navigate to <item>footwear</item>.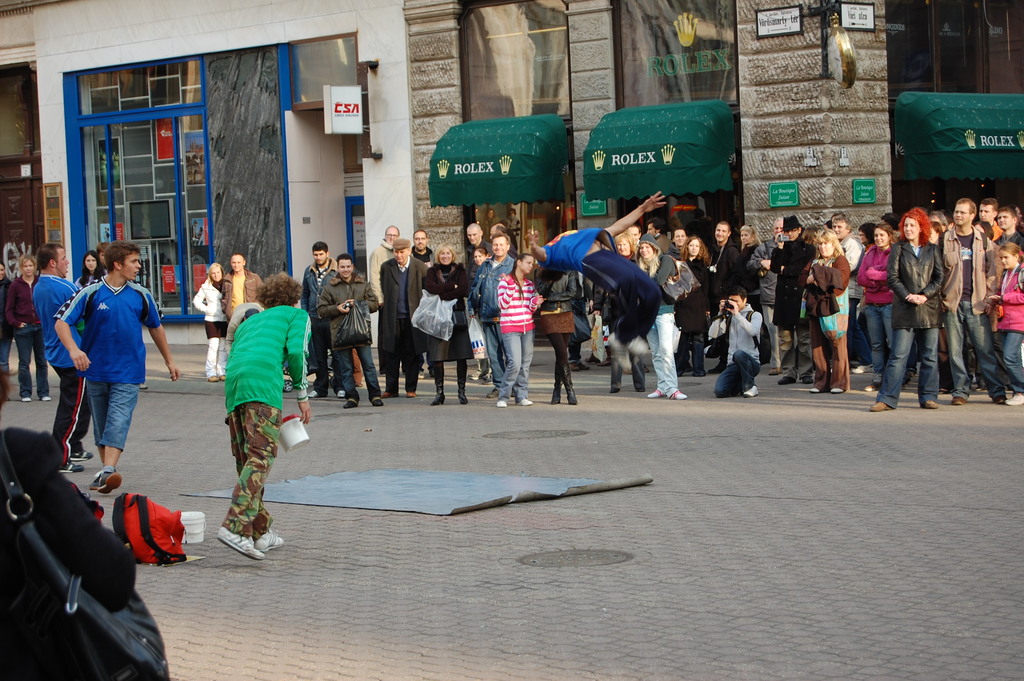
Navigation target: 346:395:360:409.
